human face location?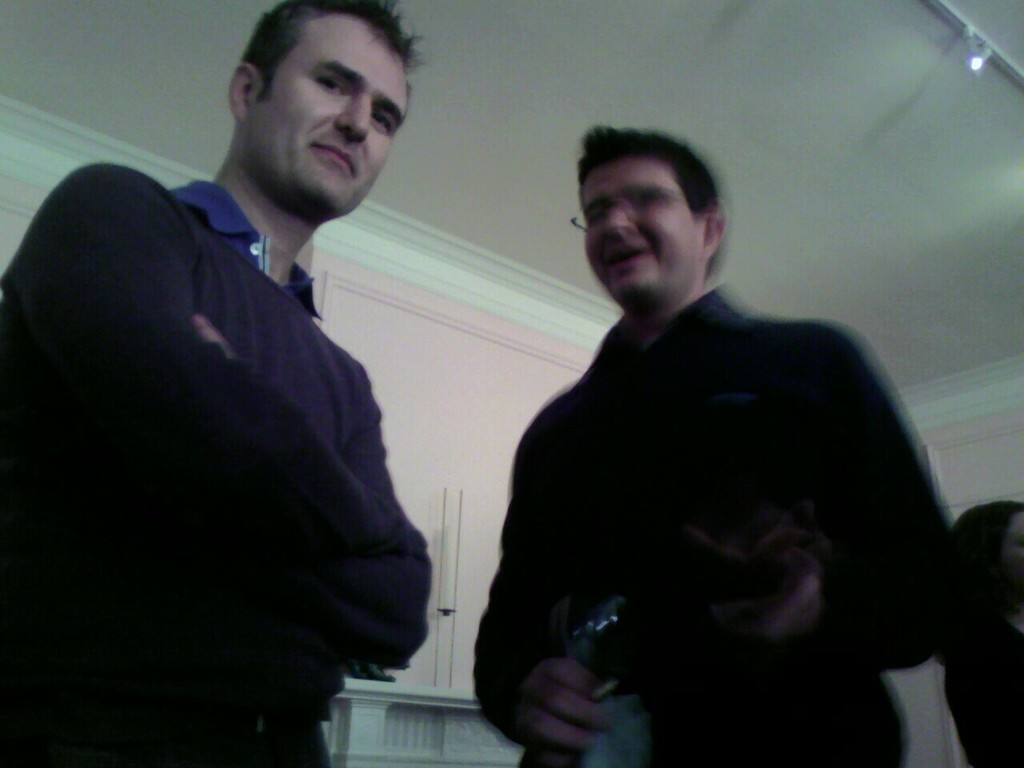
x1=590, y1=162, x2=711, y2=310
